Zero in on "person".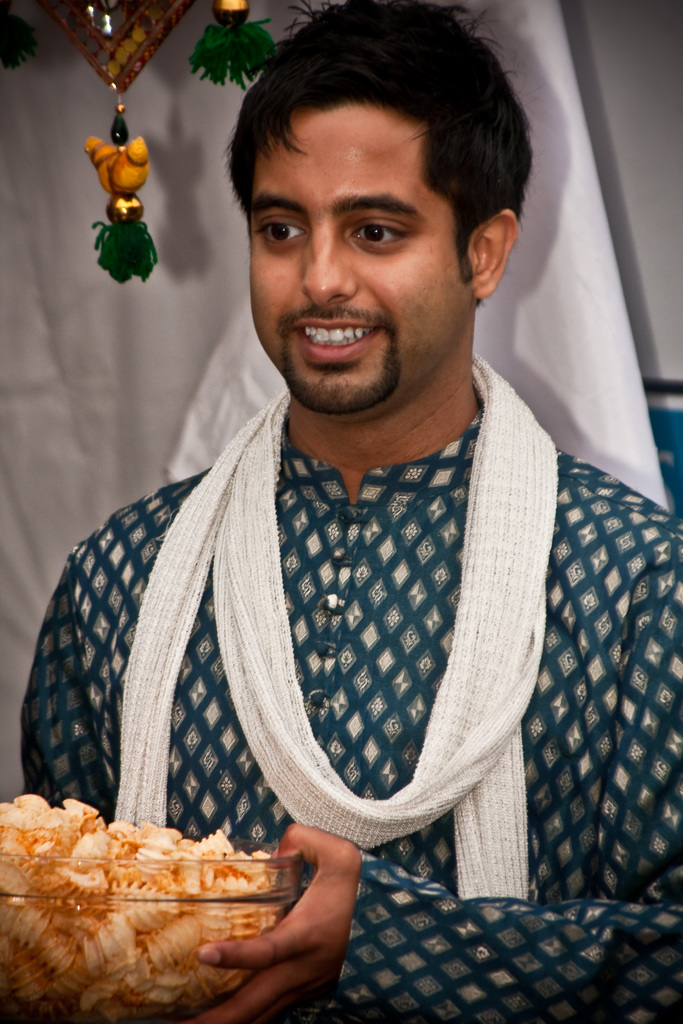
Zeroed in: Rect(17, 17, 638, 950).
